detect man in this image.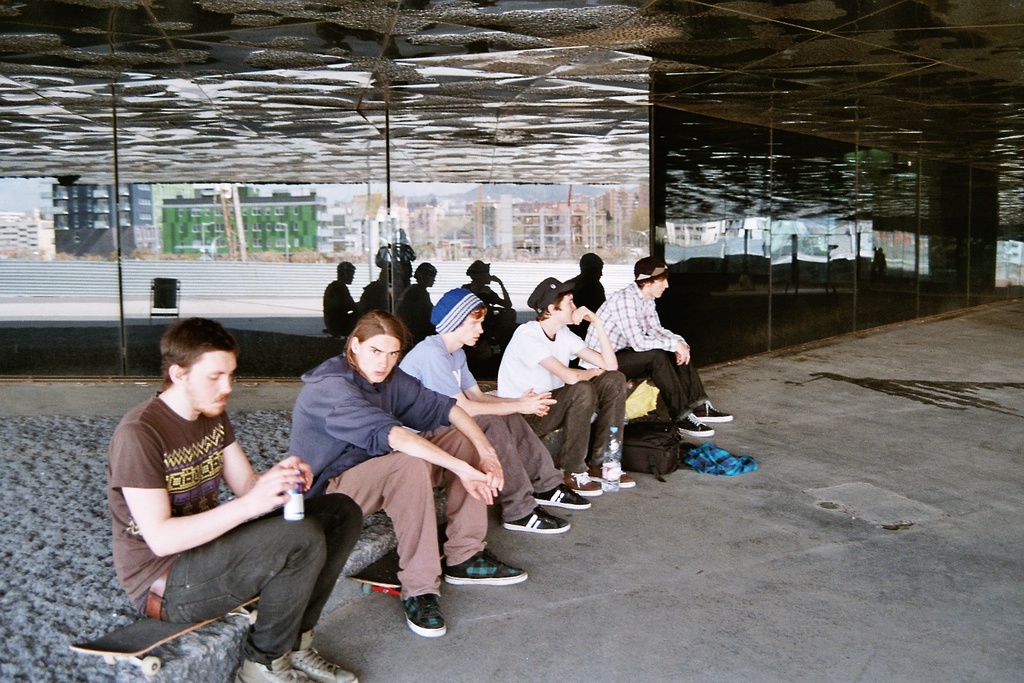
Detection: x1=112, y1=311, x2=365, y2=682.
